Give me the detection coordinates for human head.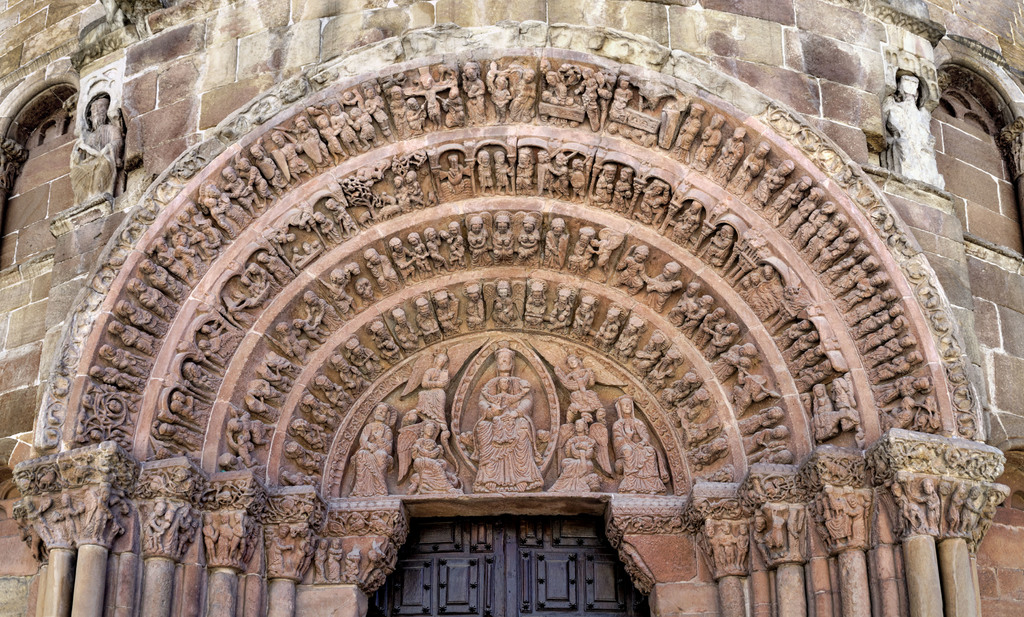
<box>732,127,742,141</box>.
